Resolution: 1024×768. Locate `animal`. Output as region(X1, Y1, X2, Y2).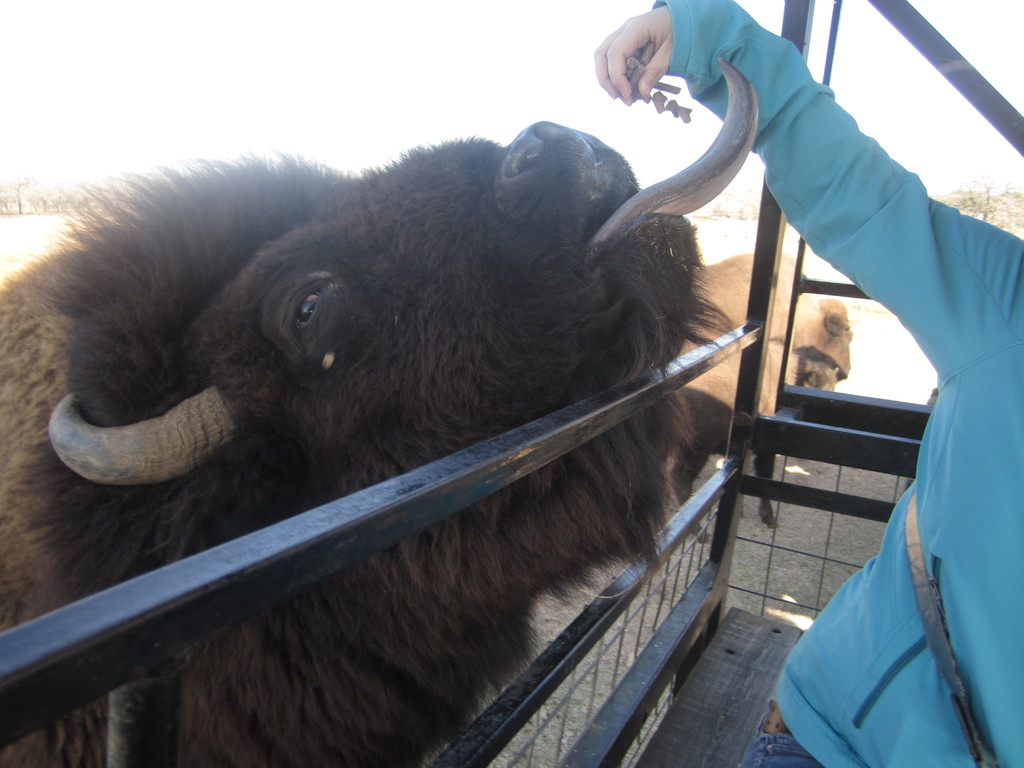
region(673, 246, 849, 548).
